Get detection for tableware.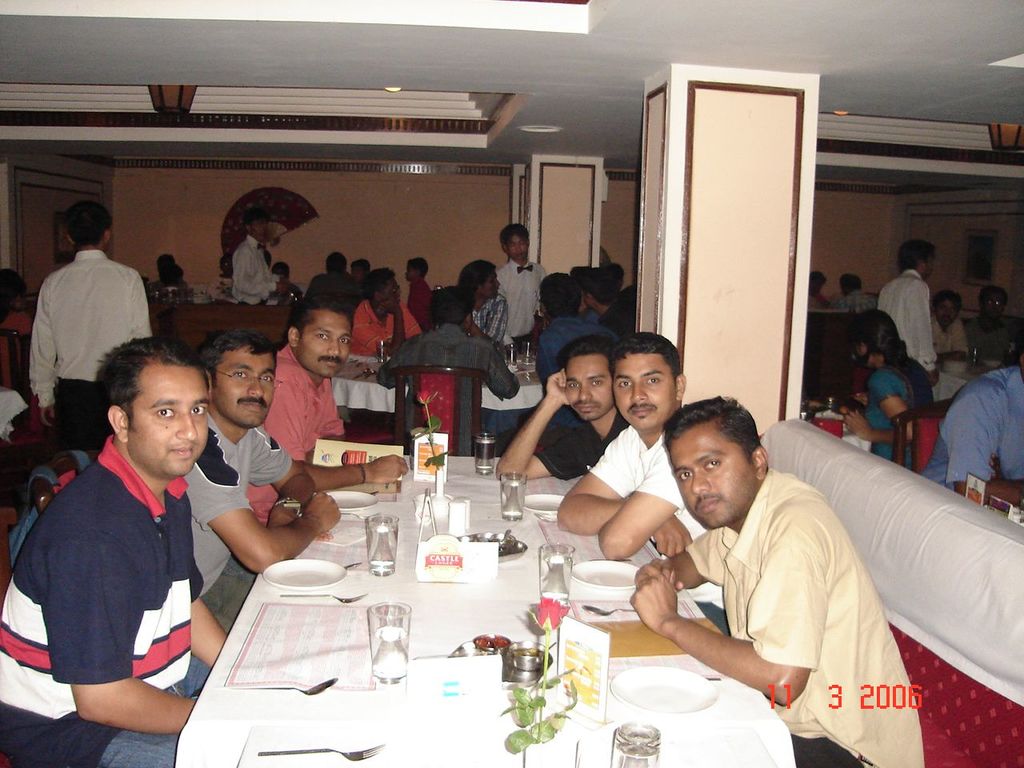
Detection: (left=267, top=551, right=343, bottom=586).
